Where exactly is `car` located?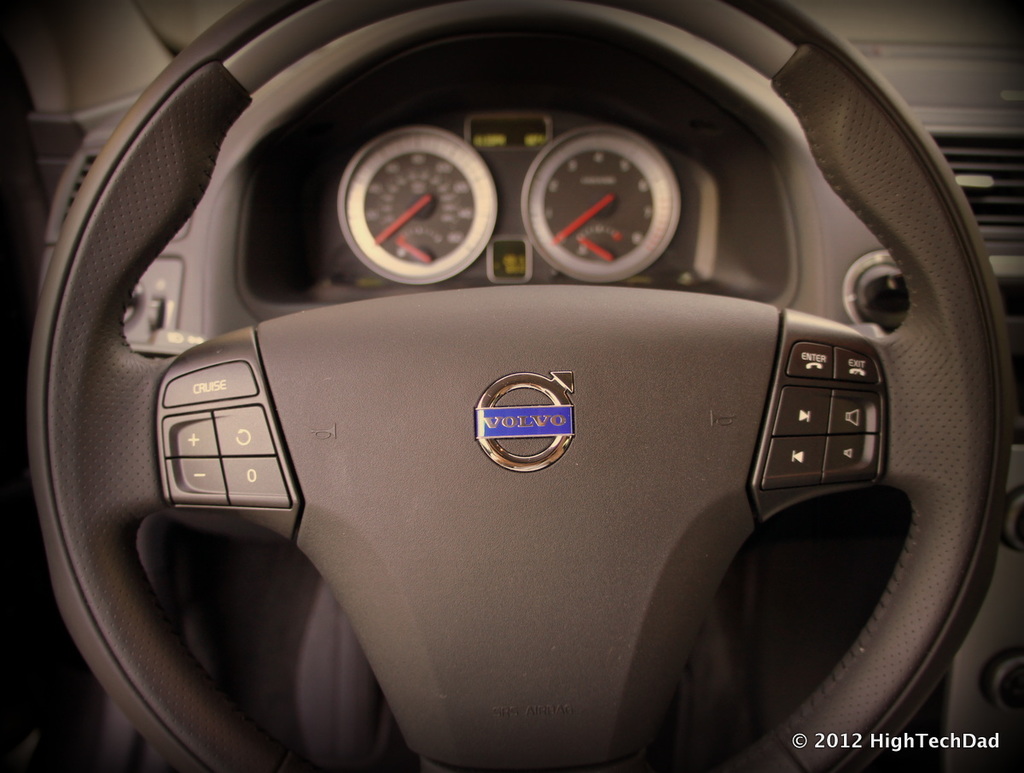
Its bounding box is rect(0, 0, 1023, 772).
